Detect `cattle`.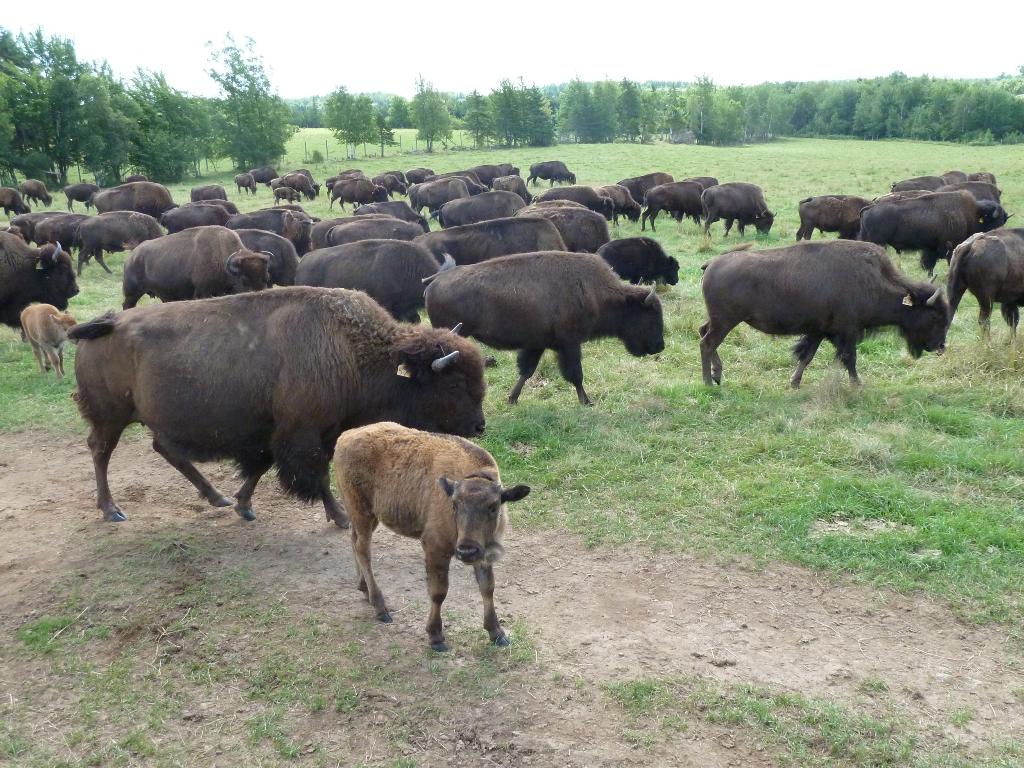
Detected at [x1=701, y1=182, x2=778, y2=234].
